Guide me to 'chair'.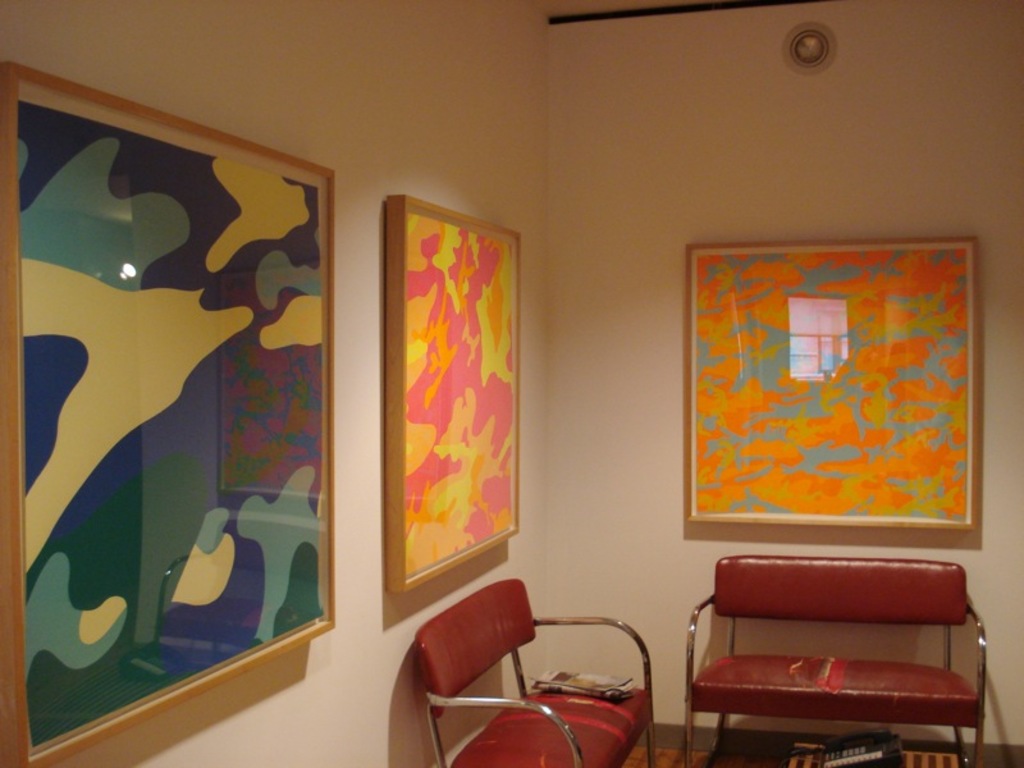
Guidance: x1=686 y1=553 x2=959 y2=764.
